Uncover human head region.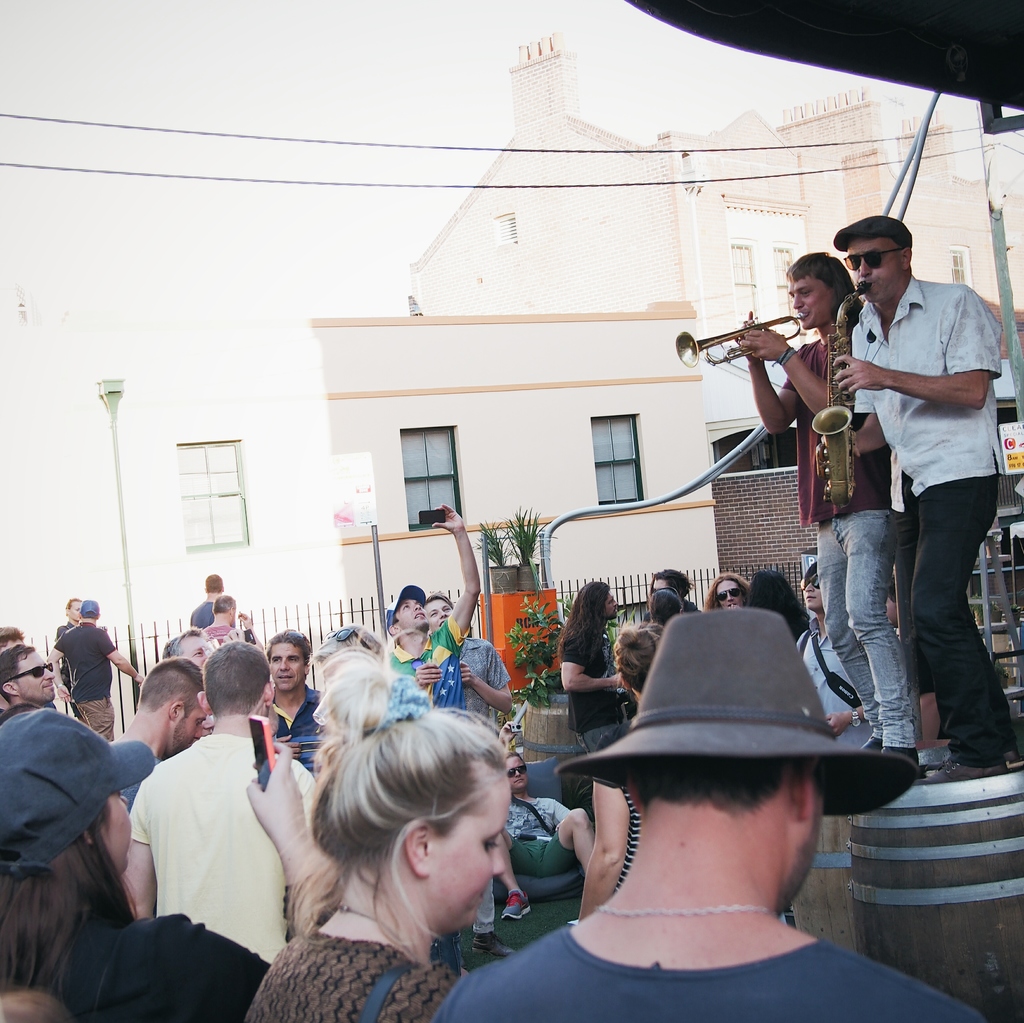
Uncovered: locate(798, 555, 821, 608).
